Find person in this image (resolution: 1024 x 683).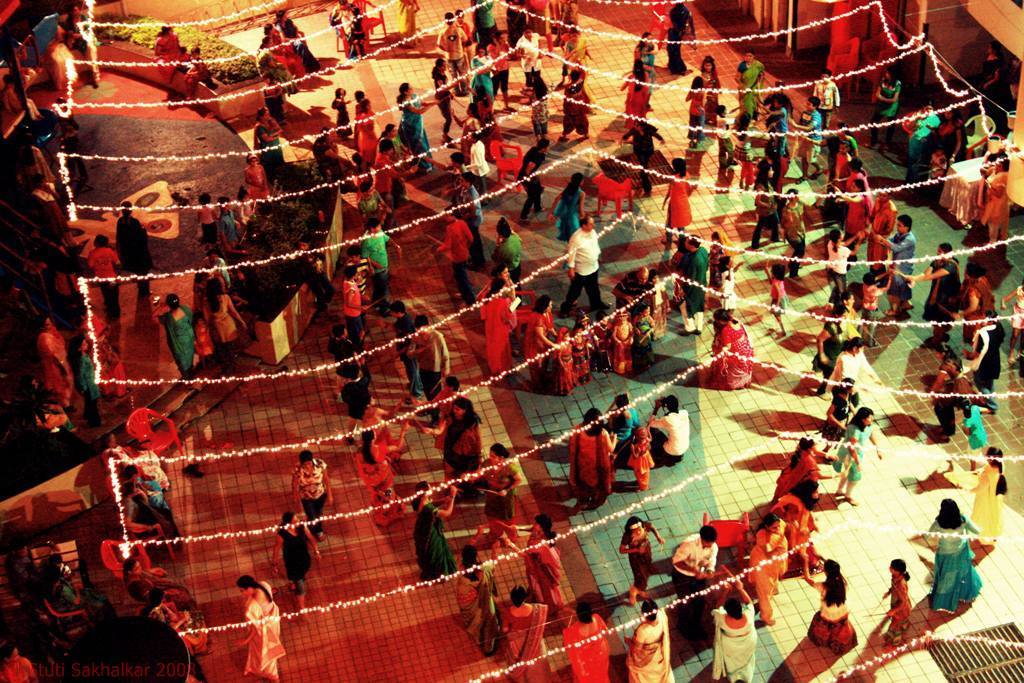
Rect(428, 201, 482, 300).
